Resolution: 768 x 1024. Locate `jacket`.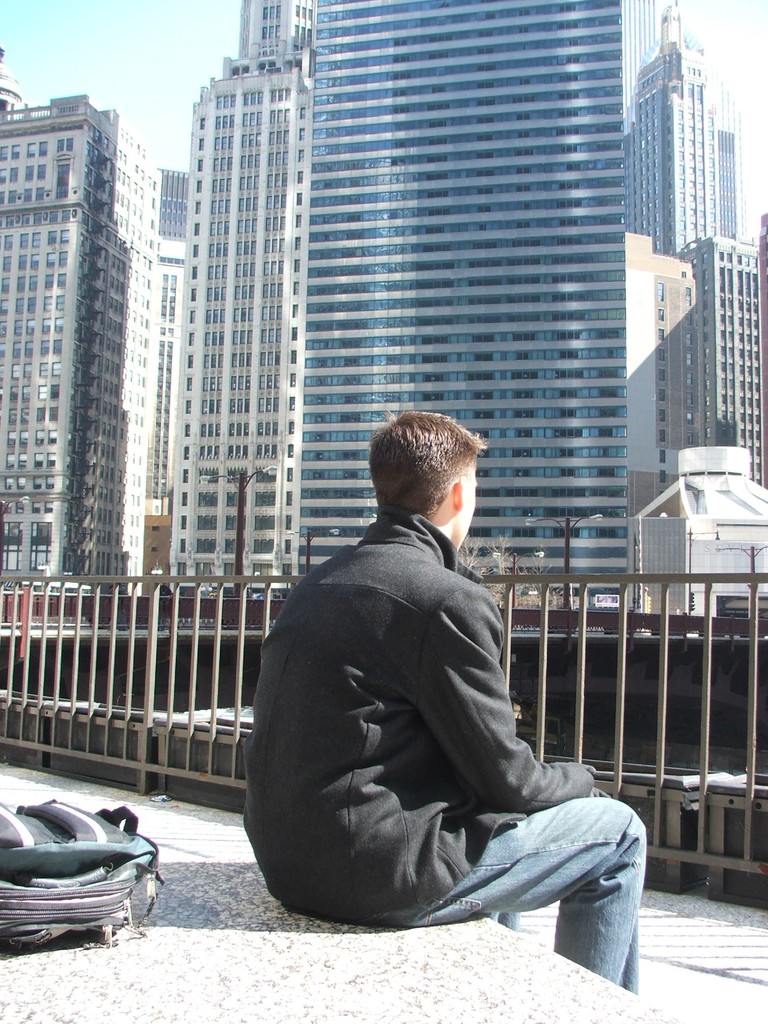
BBox(241, 452, 626, 908).
